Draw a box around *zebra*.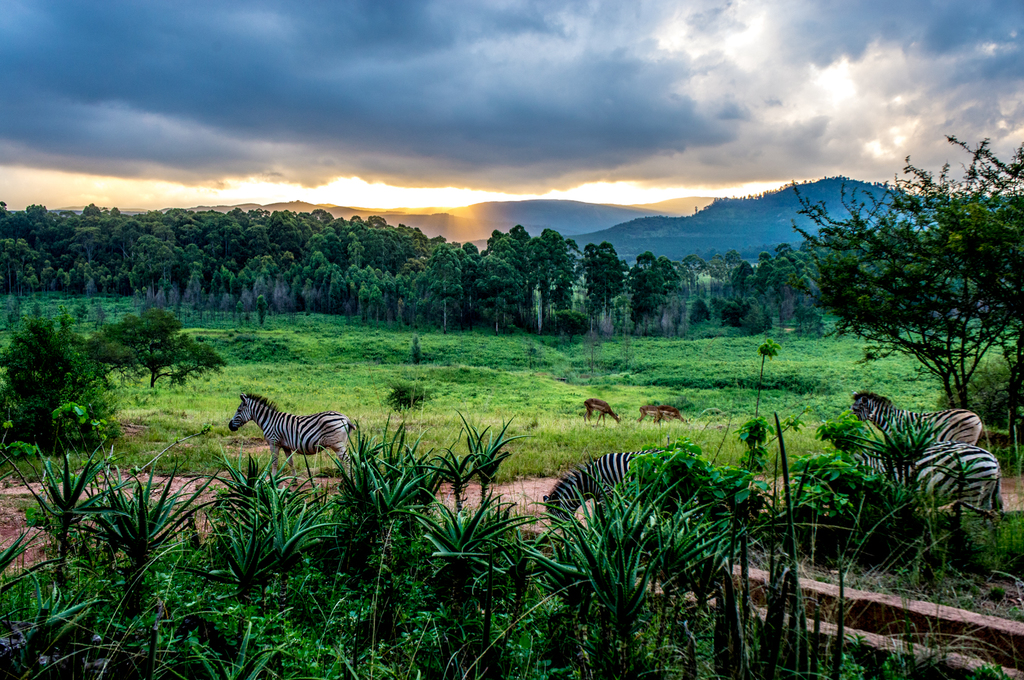
[x1=847, y1=388, x2=990, y2=445].
